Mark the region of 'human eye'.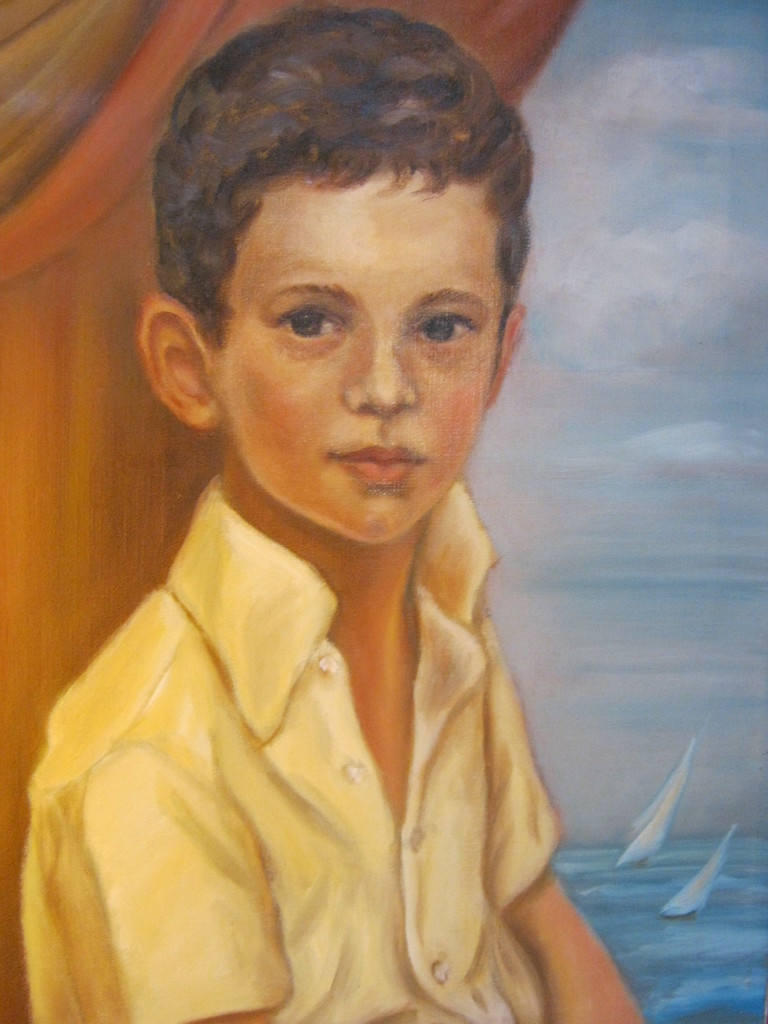
Region: (406, 307, 486, 357).
